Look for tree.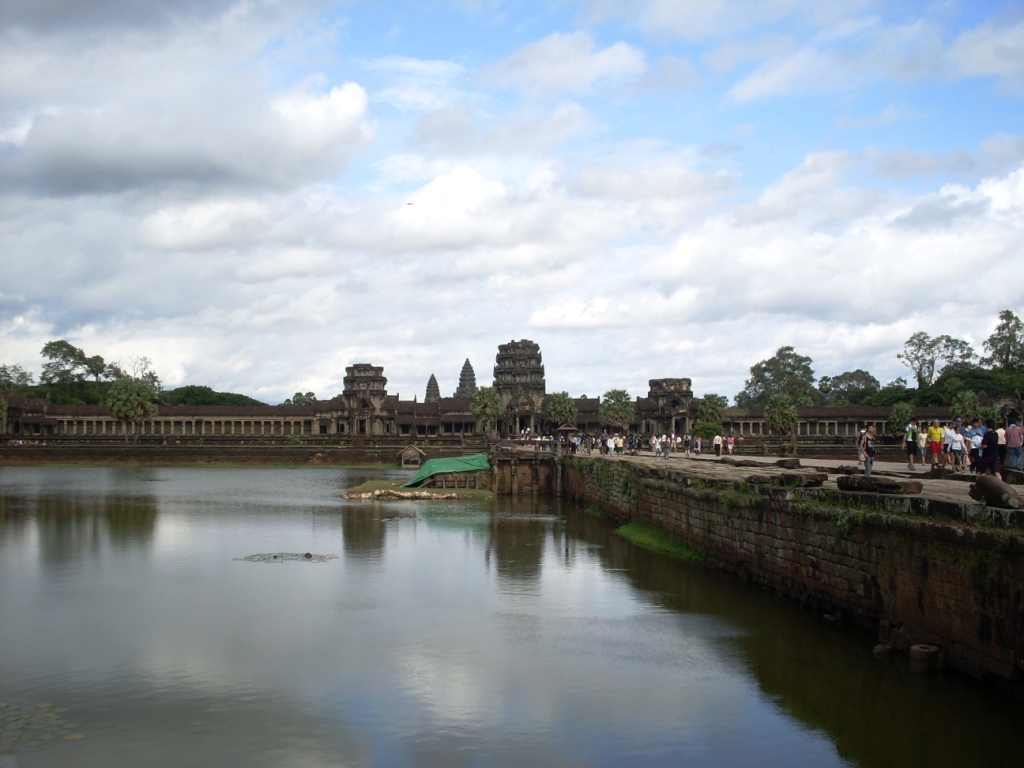
Found: 682 387 733 449.
